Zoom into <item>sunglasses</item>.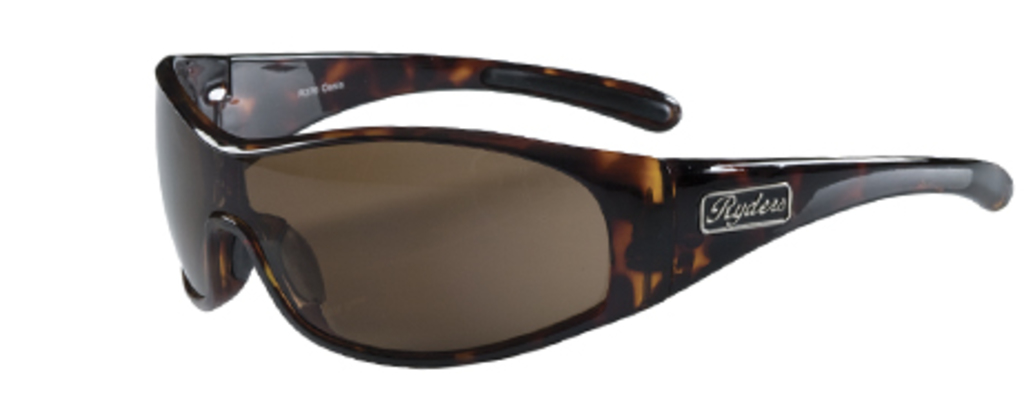
Zoom target: x1=155, y1=53, x2=1013, y2=369.
